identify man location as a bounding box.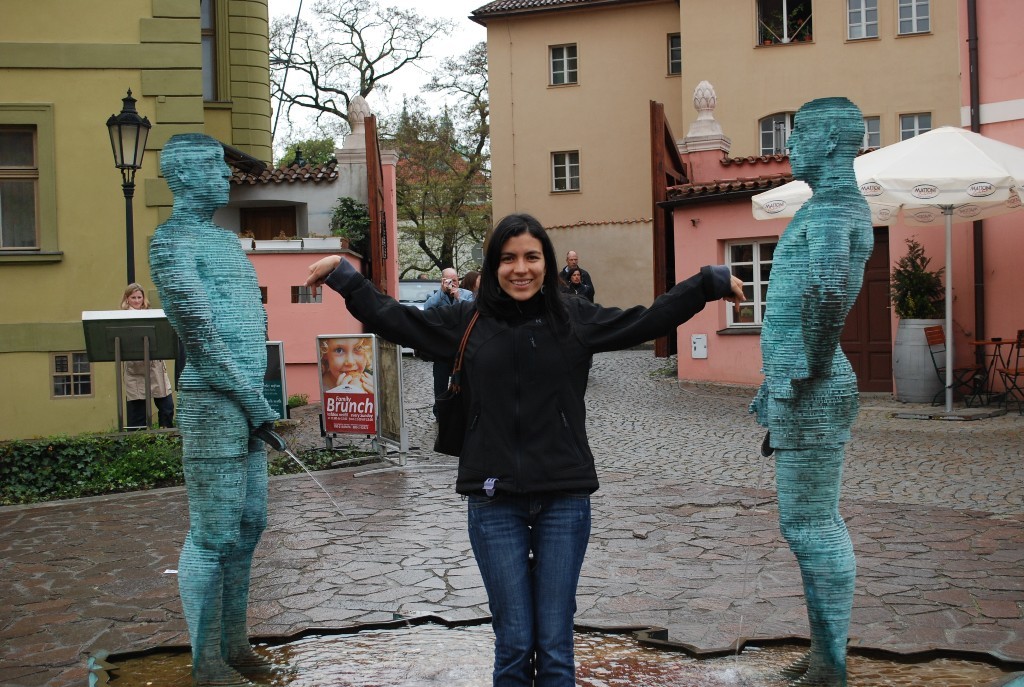
x1=746 y1=97 x2=878 y2=686.
